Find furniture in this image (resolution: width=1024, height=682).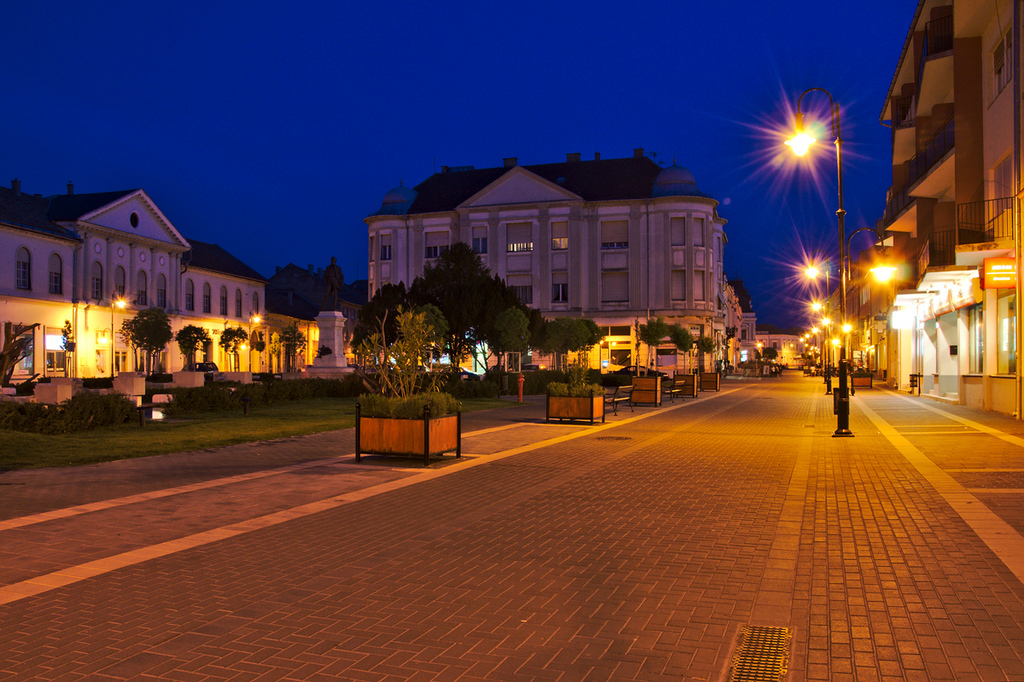
<box>605,383,636,417</box>.
